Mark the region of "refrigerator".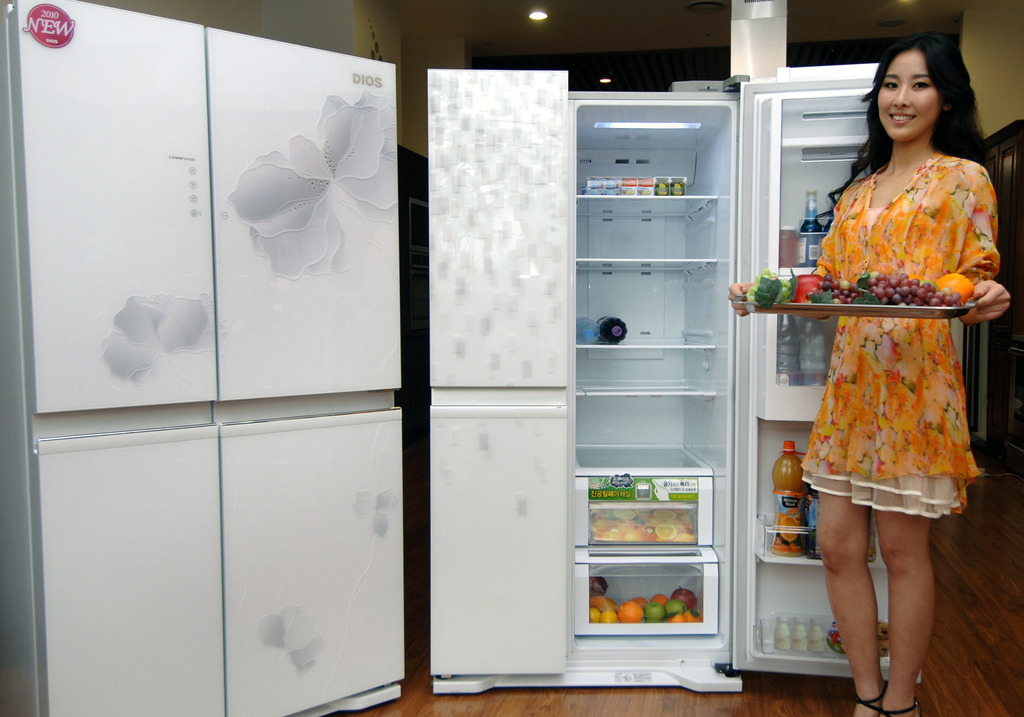
Region: [0,0,404,716].
